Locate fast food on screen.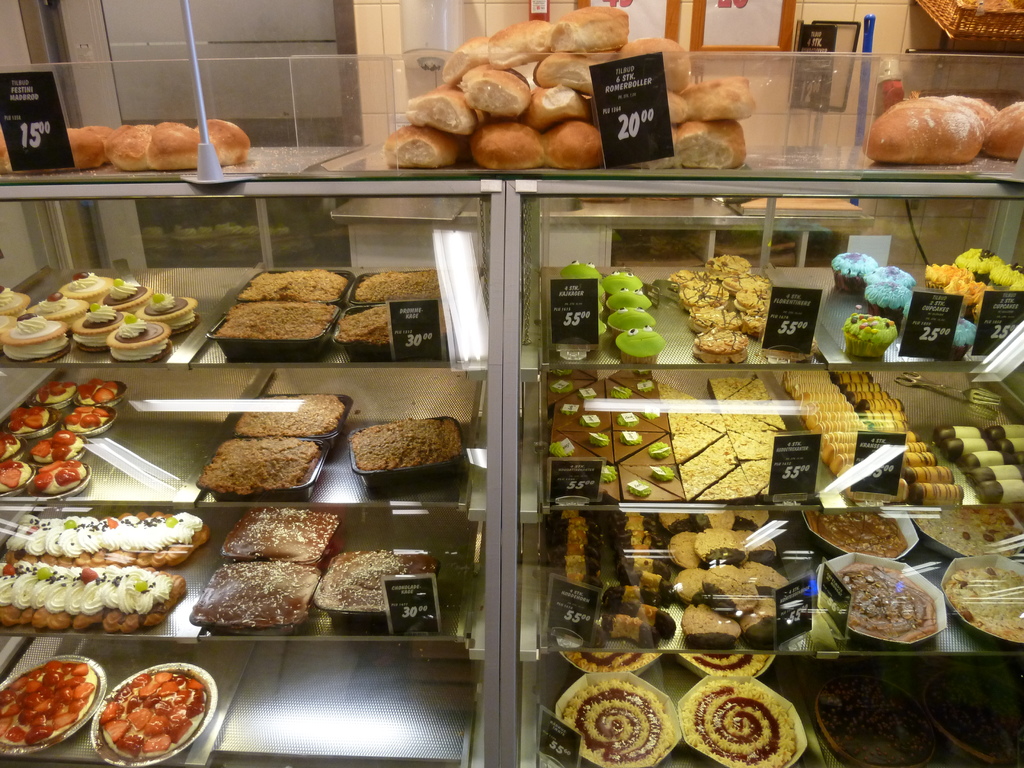
On screen at [left=918, top=509, right=1019, bottom=550].
